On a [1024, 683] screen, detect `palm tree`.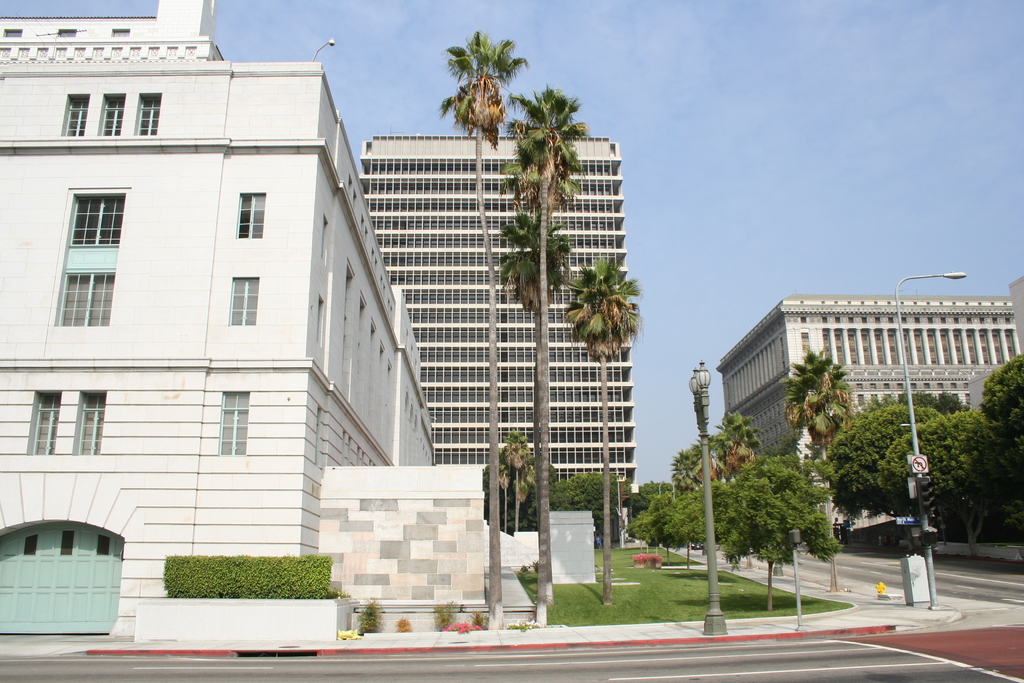
bbox(560, 237, 644, 606).
